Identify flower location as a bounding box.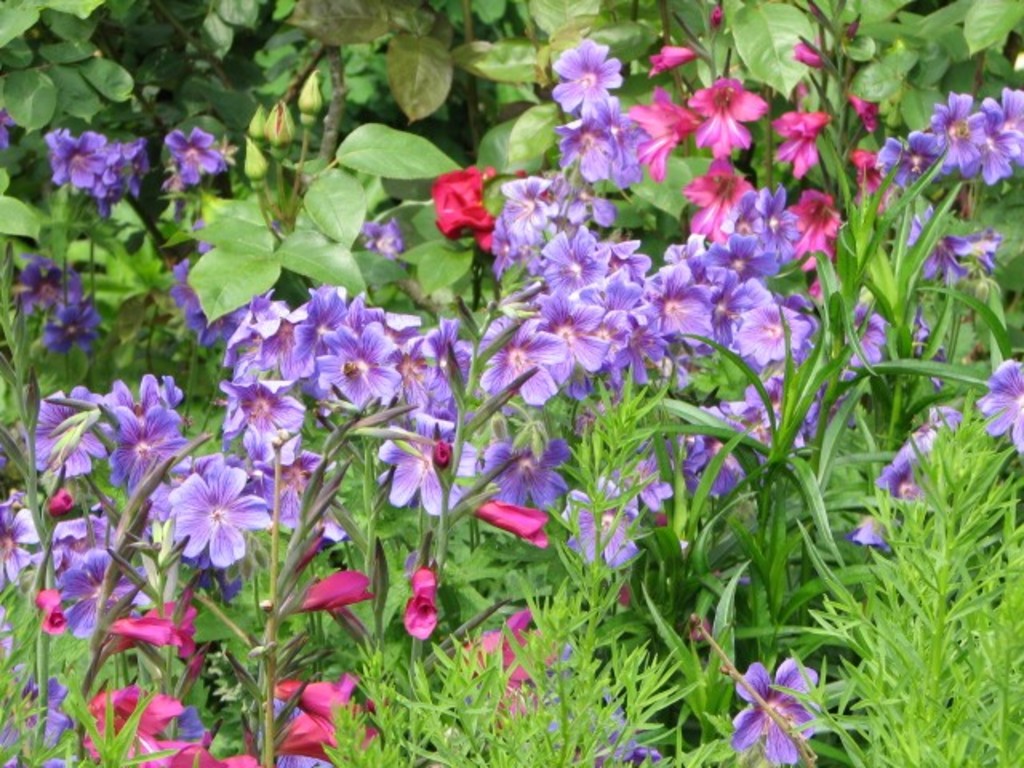
left=680, top=77, right=763, bottom=154.
